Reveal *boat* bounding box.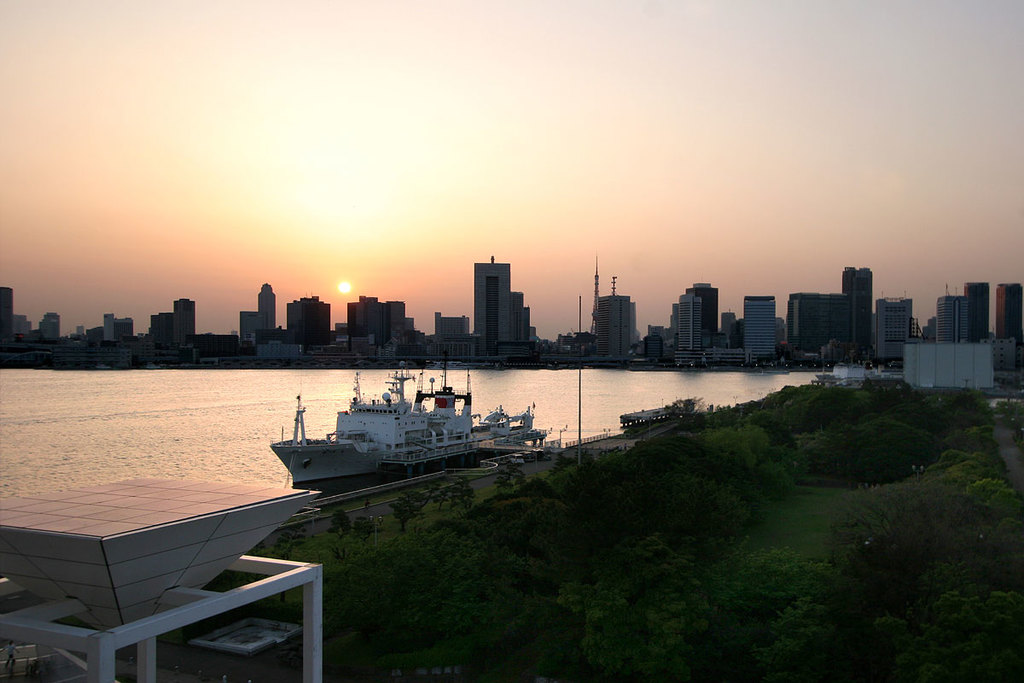
Revealed: {"left": 620, "top": 398, "right": 678, "bottom": 438}.
